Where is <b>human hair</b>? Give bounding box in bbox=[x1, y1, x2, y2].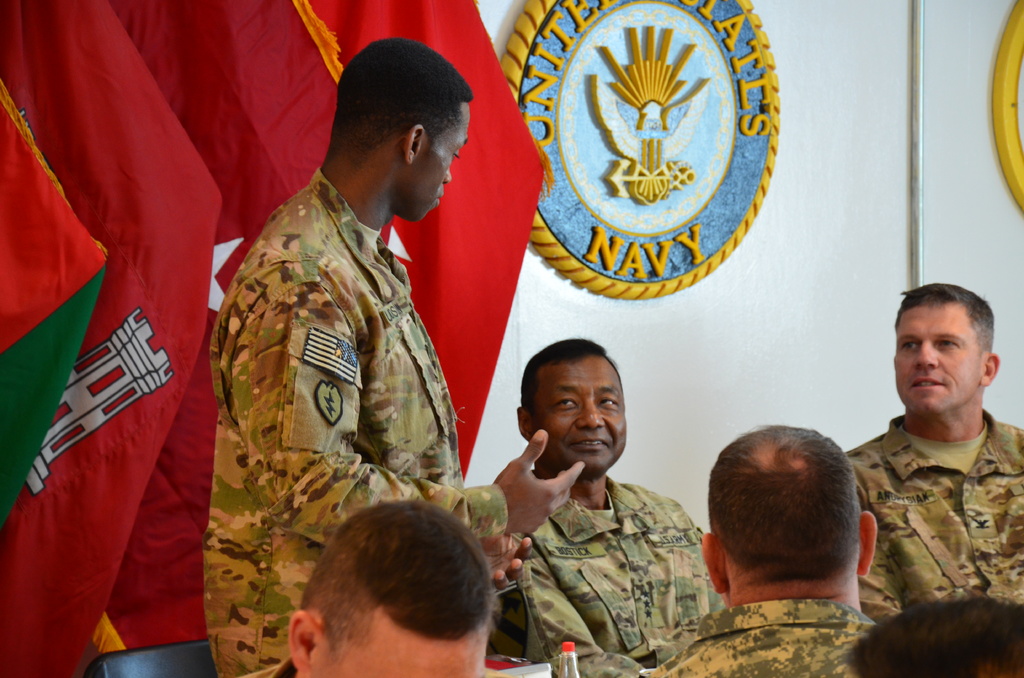
bbox=[521, 336, 623, 429].
